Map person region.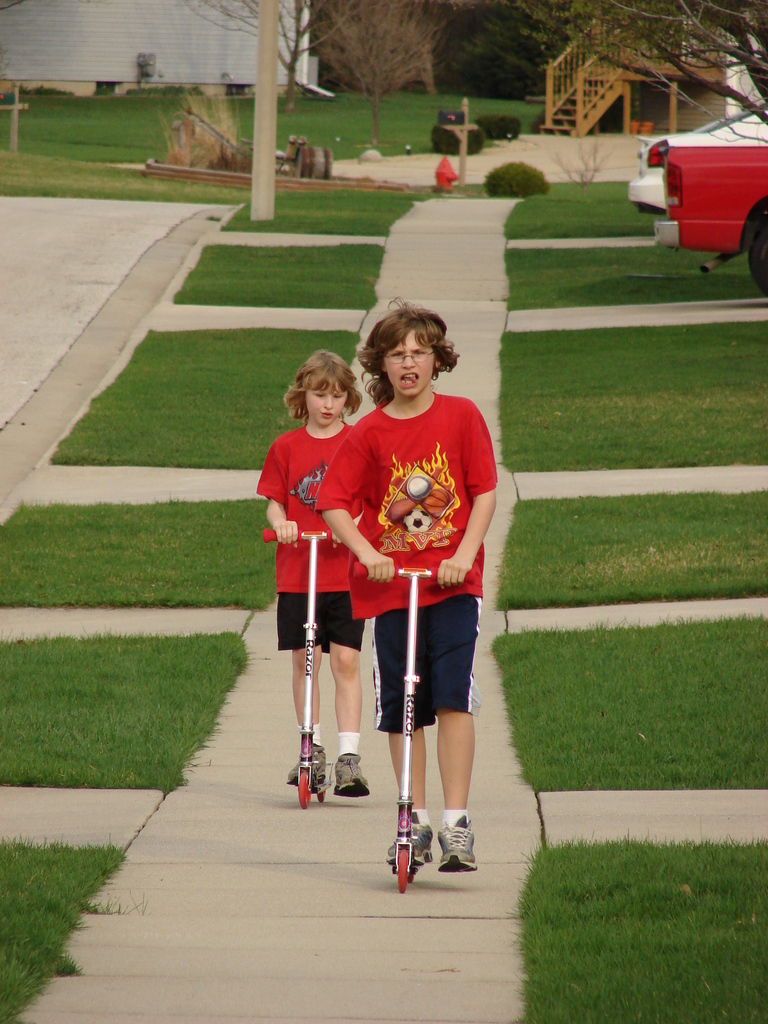
Mapped to [x1=256, y1=349, x2=375, y2=797].
